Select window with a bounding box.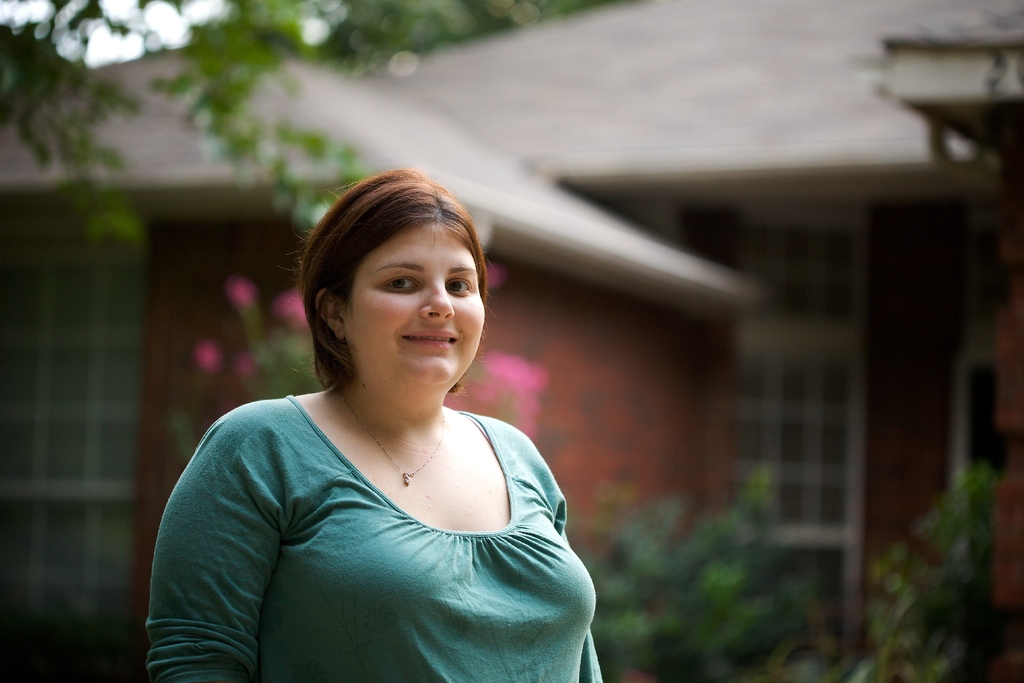
(x1=3, y1=236, x2=131, y2=623).
